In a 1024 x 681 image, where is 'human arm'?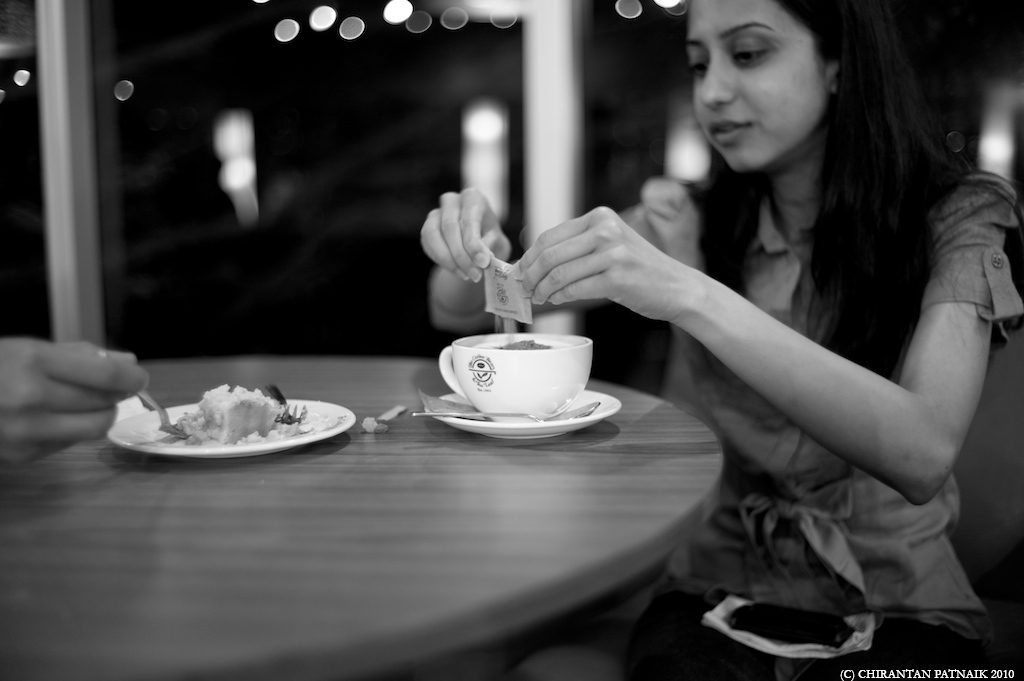
box(418, 183, 527, 337).
